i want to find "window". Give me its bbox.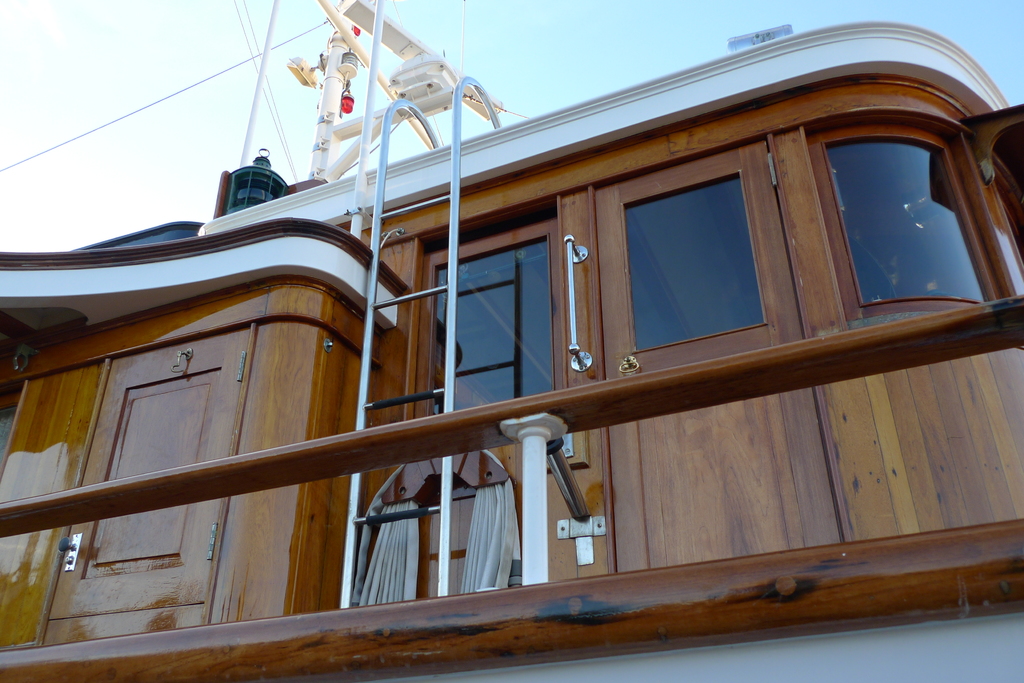
822/144/991/304.
